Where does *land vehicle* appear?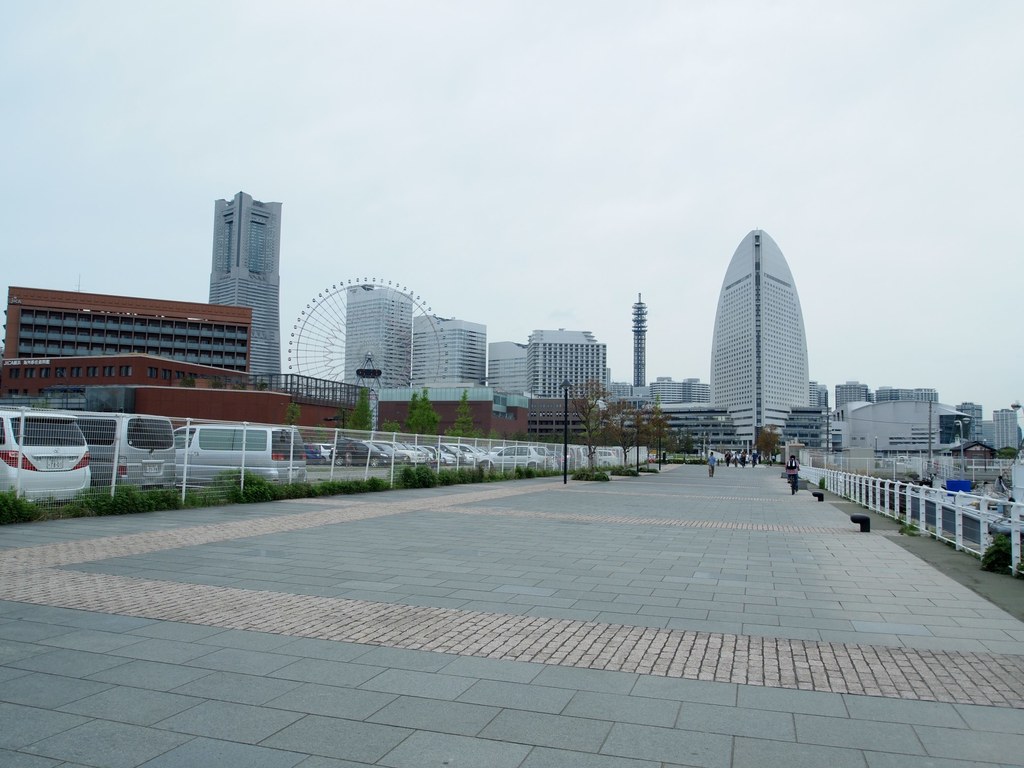
Appears at l=596, t=448, r=623, b=469.
